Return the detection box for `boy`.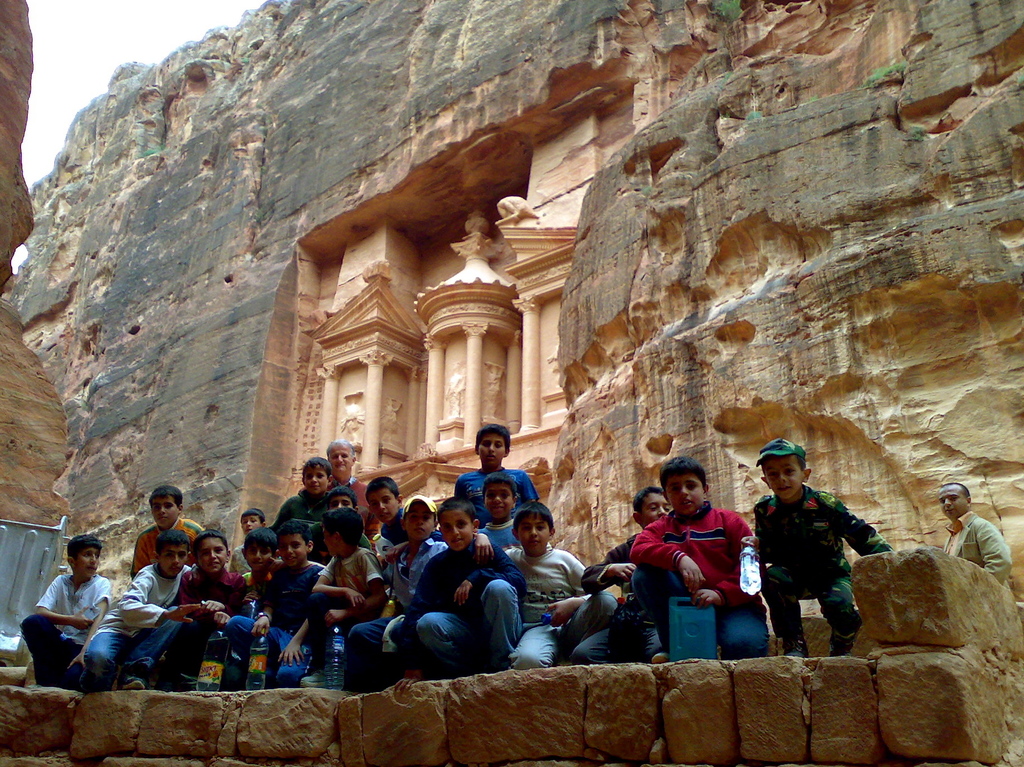
<region>944, 480, 1011, 586</region>.
